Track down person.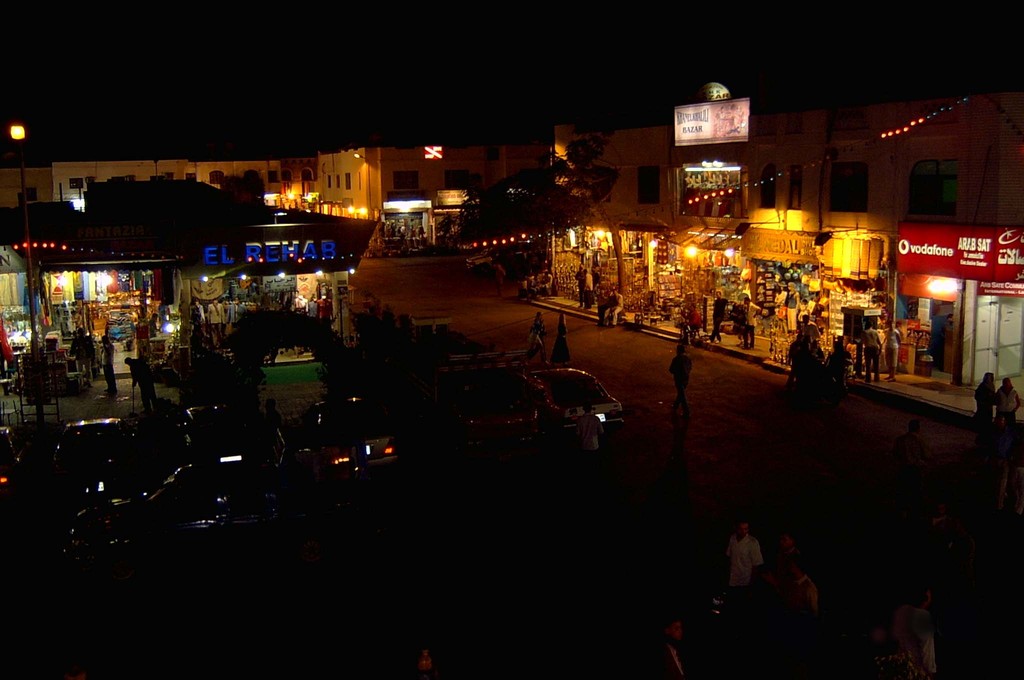
Tracked to locate(609, 287, 625, 328).
